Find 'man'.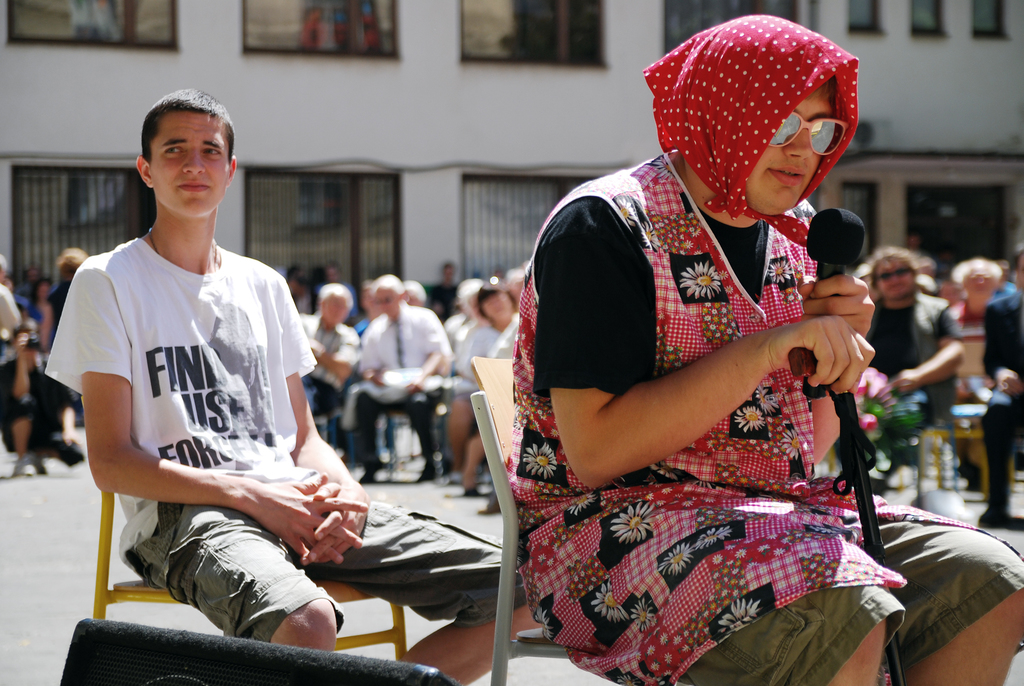
981:242:1023:533.
